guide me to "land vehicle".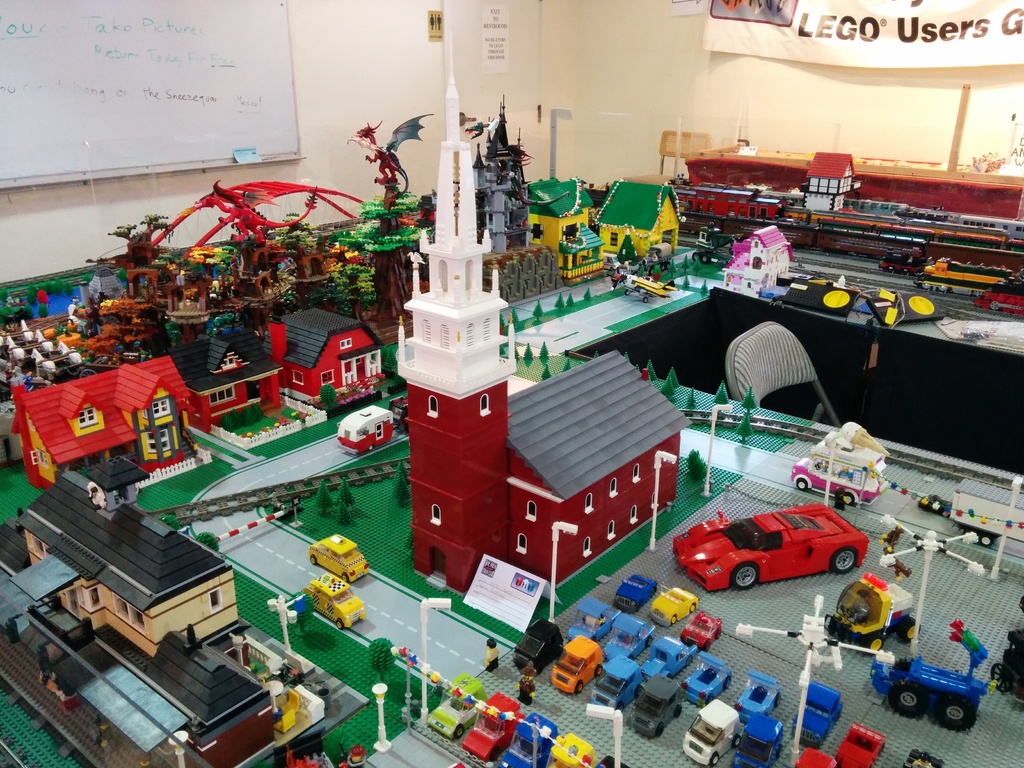
Guidance: (499,712,561,767).
